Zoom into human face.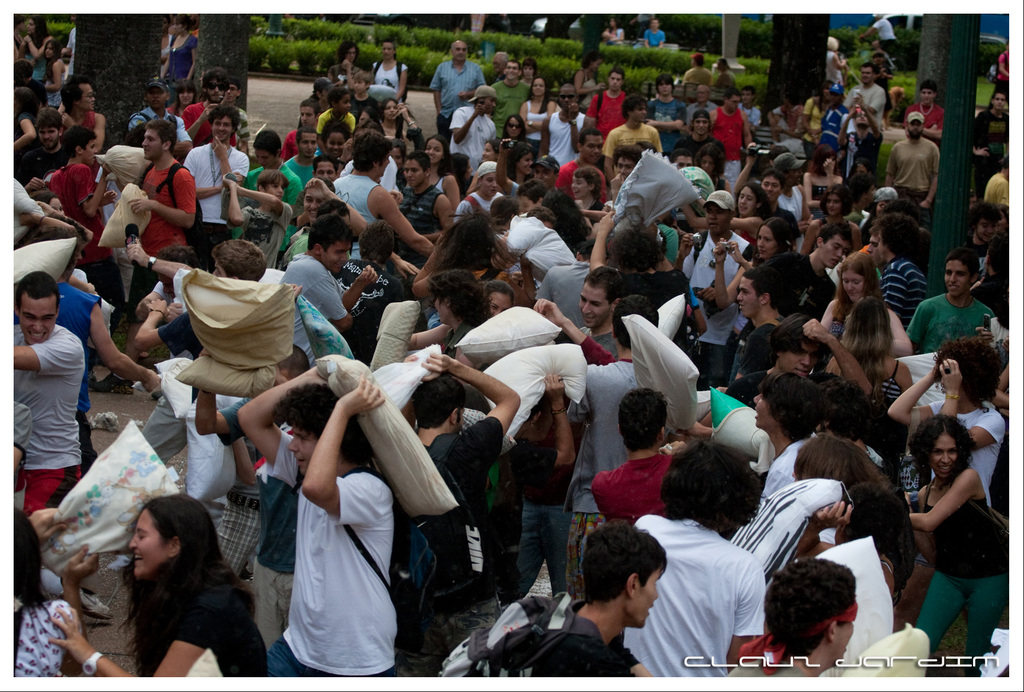
Zoom target: BBox(209, 262, 228, 275).
